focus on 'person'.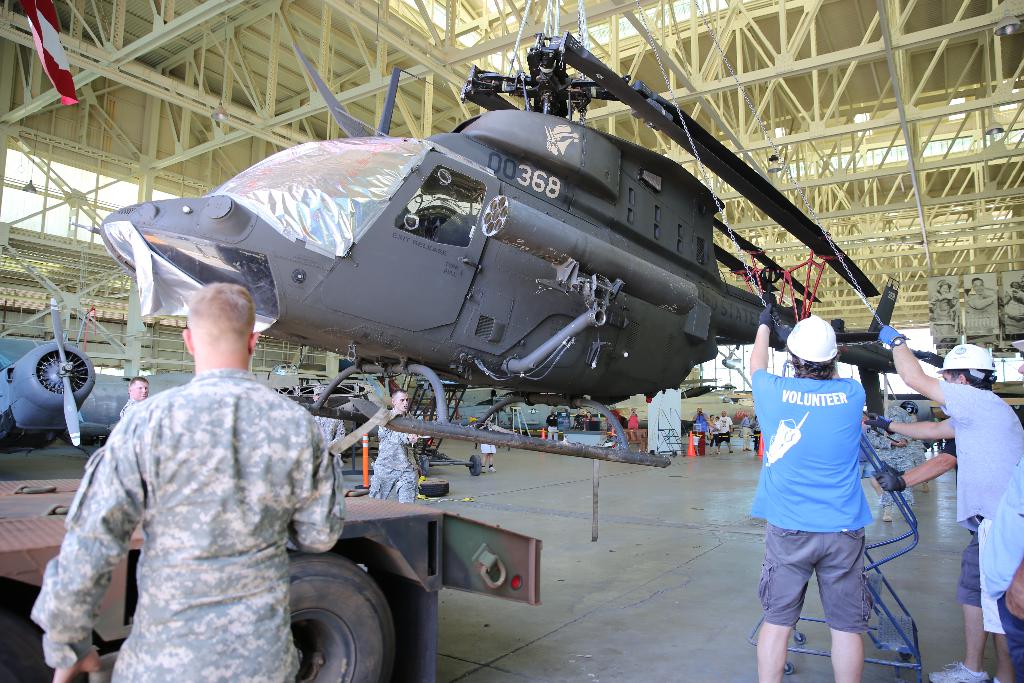
Focused at box(868, 409, 983, 682).
